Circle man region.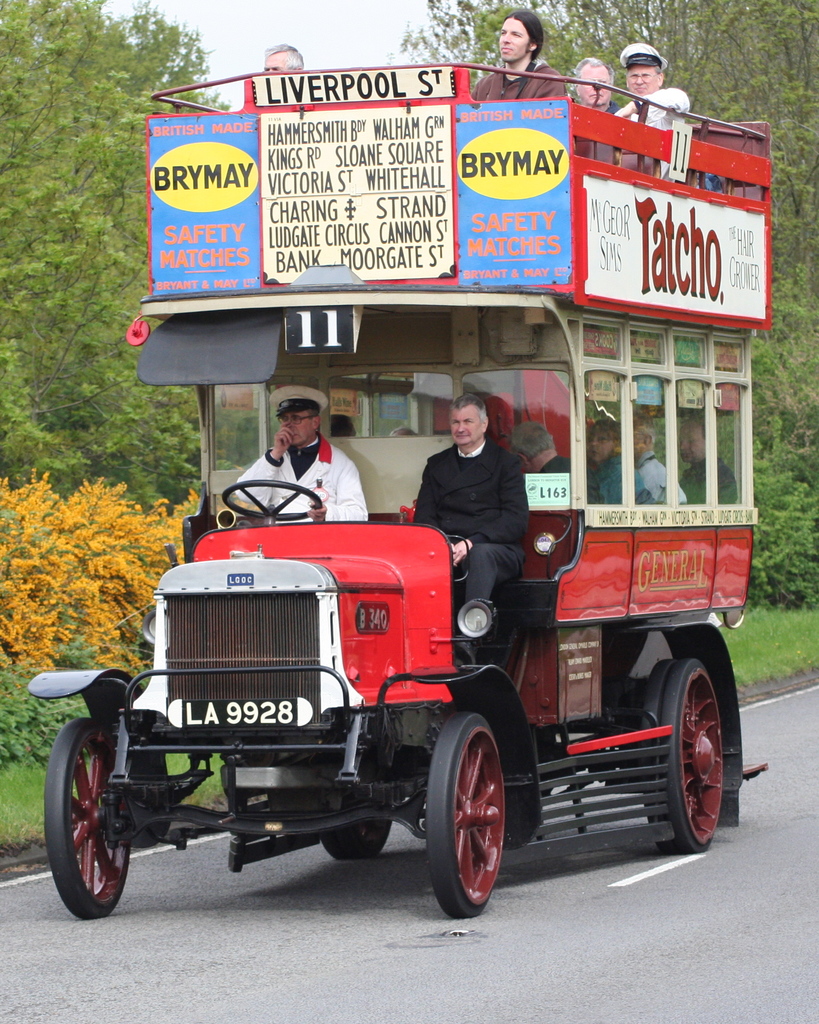
Region: 582,417,624,504.
